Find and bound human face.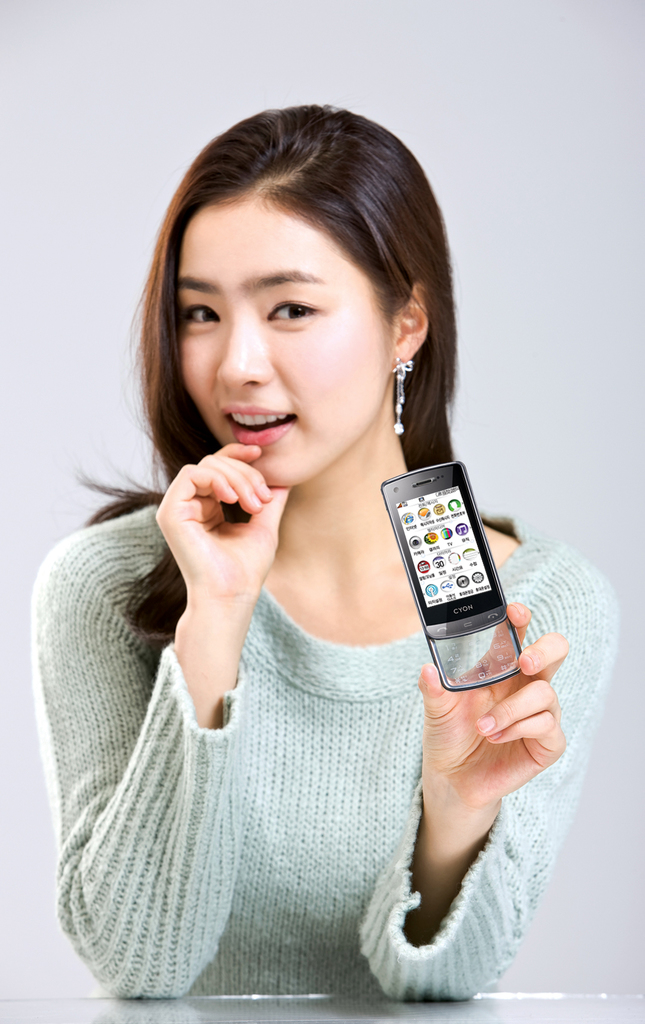
Bound: select_region(159, 177, 411, 479).
